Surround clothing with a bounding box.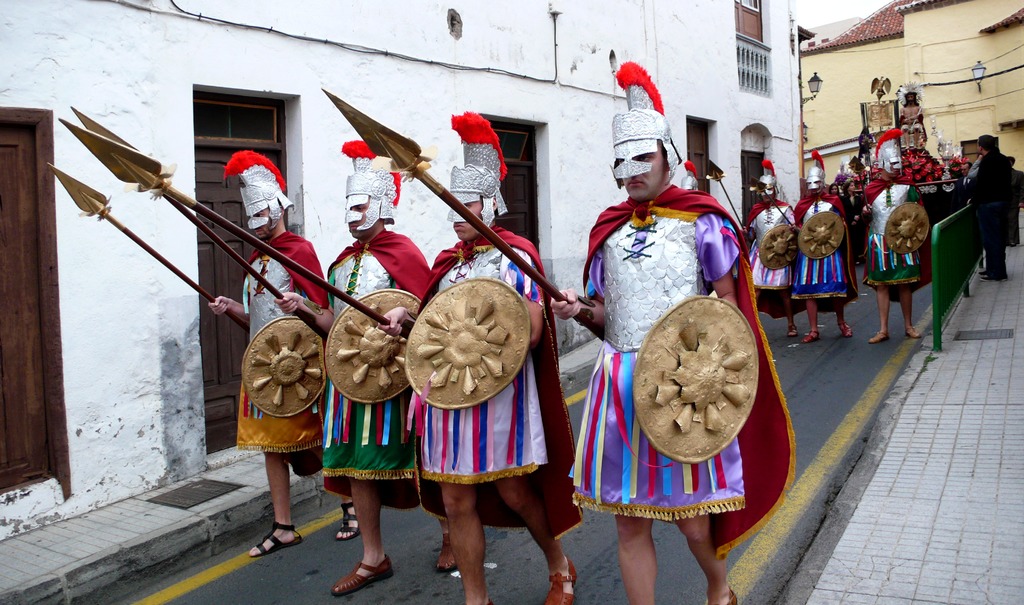
locate(854, 171, 931, 302).
